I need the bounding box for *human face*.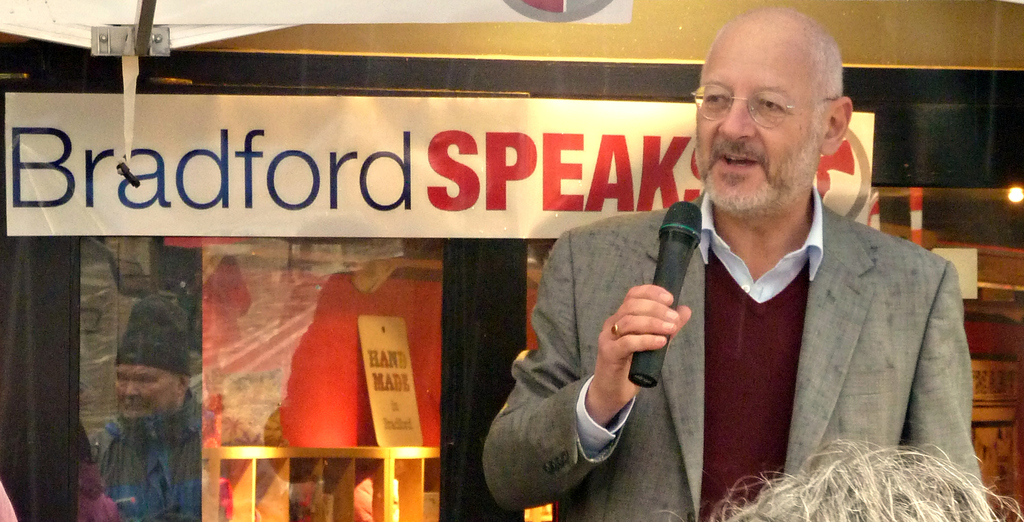
Here it is: [692, 14, 819, 223].
